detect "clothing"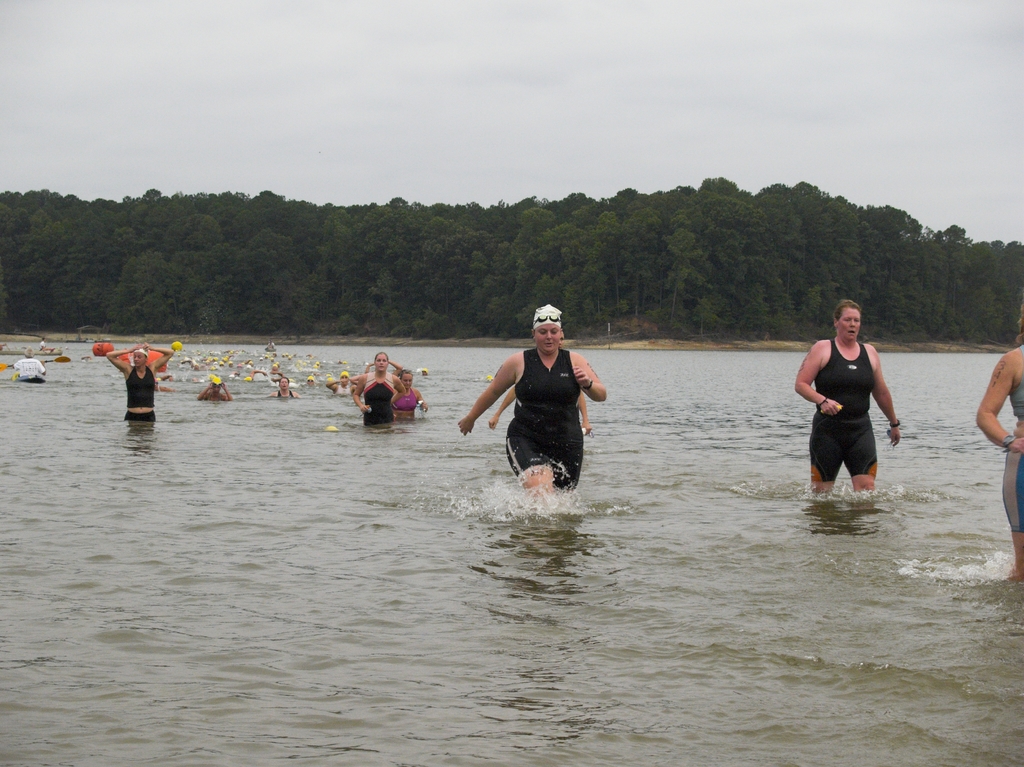
l=809, t=339, r=874, b=485
